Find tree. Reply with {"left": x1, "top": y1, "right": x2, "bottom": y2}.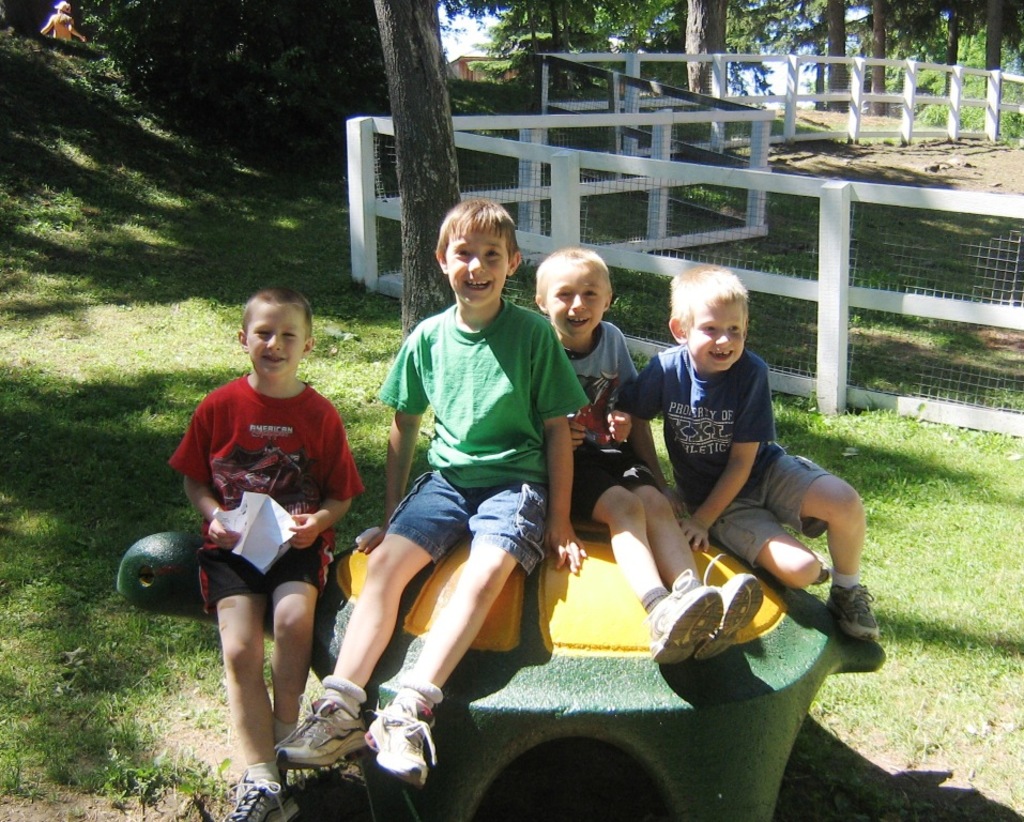
{"left": 372, "top": 0, "right": 460, "bottom": 347}.
